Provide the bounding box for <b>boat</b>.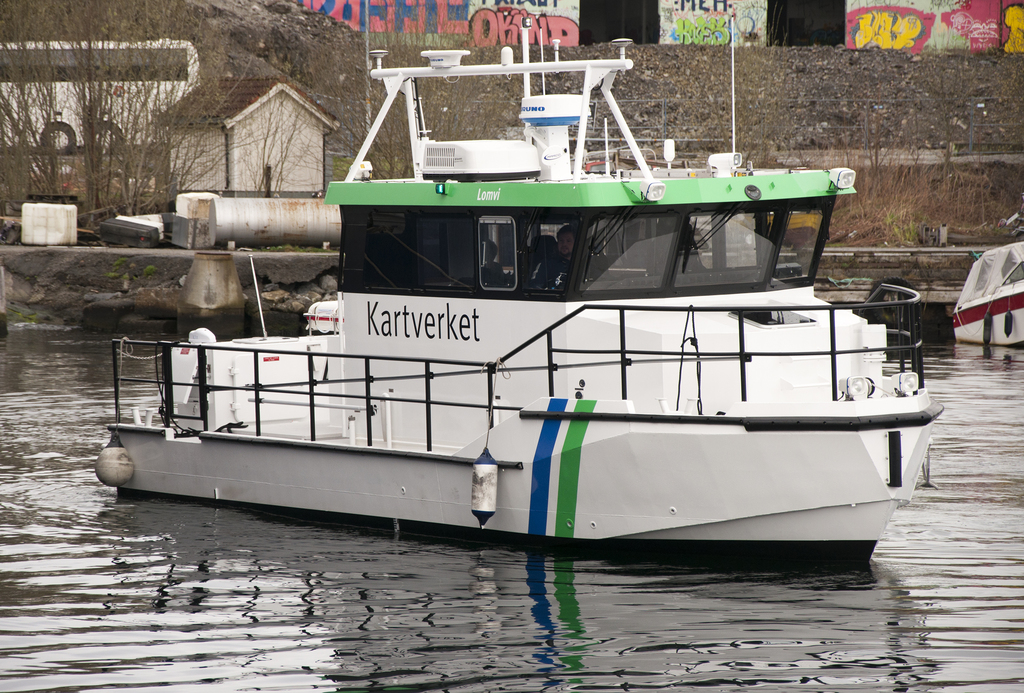
<bbox>950, 242, 1023, 347</bbox>.
